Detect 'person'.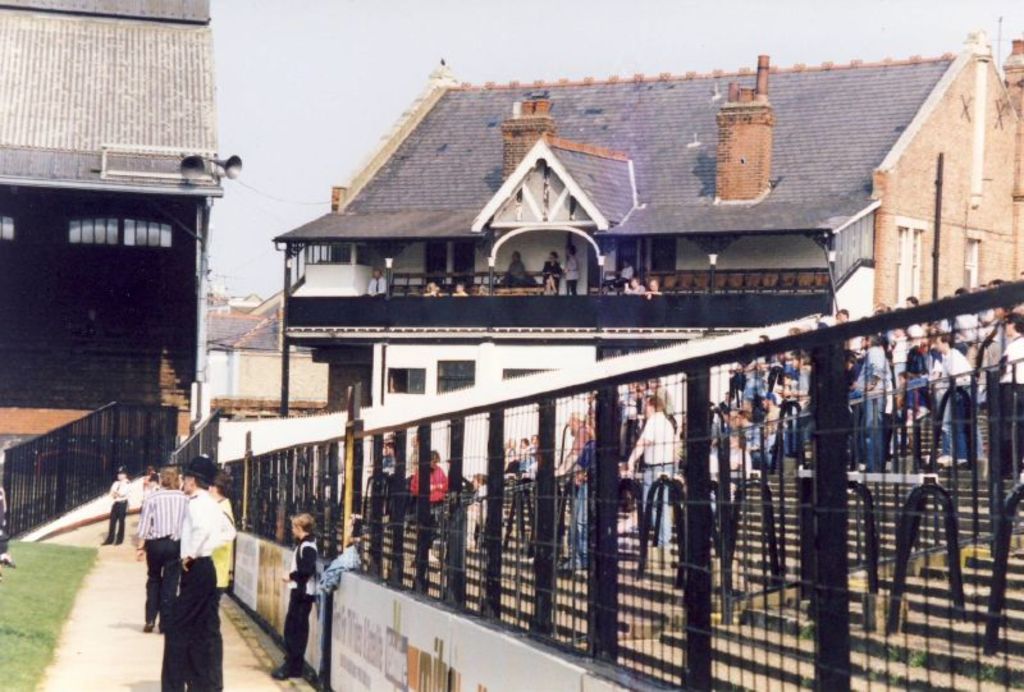
Detected at (left=102, top=462, right=131, bottom=549).
